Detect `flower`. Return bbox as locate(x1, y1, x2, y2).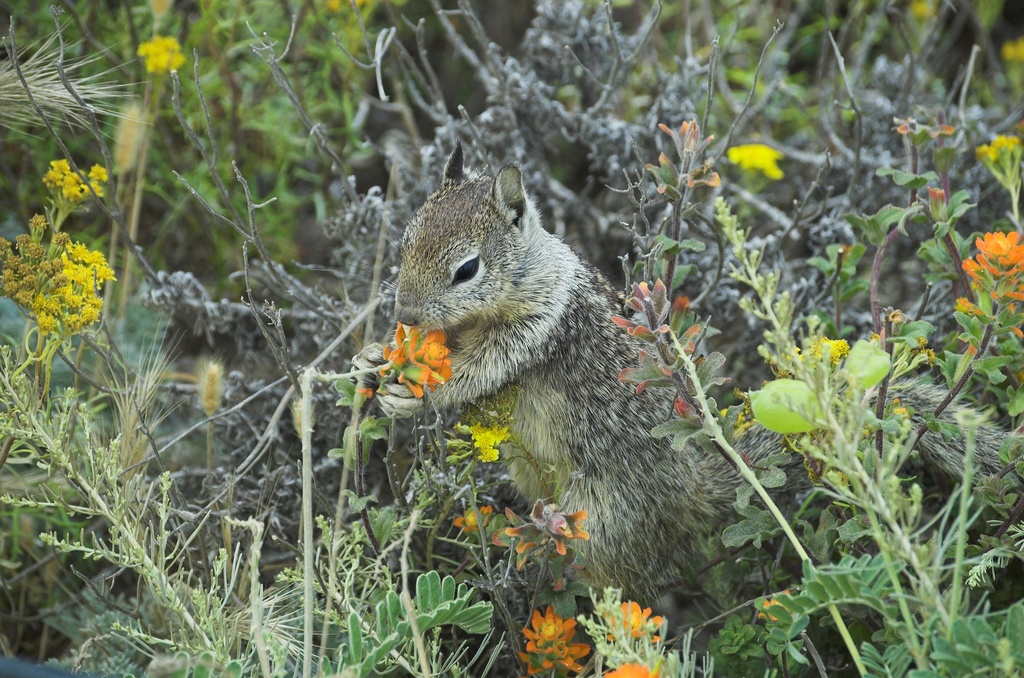
locate(521, 607, 578, 651).
